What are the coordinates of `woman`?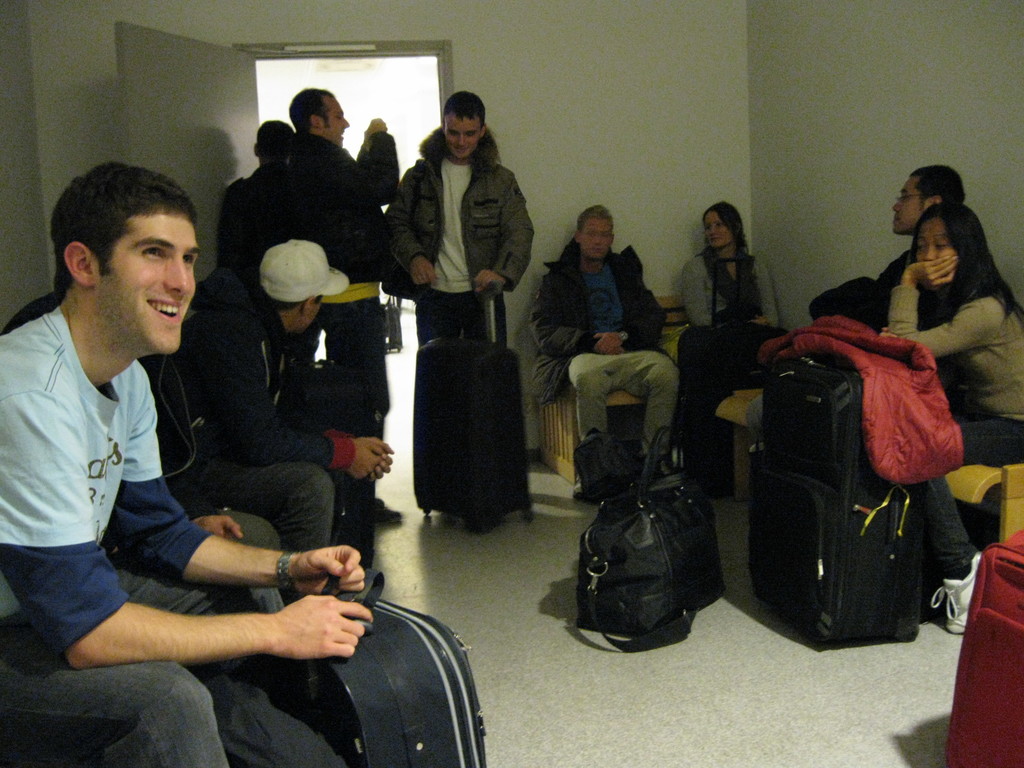
box=[883, 193, 1023, 634].
